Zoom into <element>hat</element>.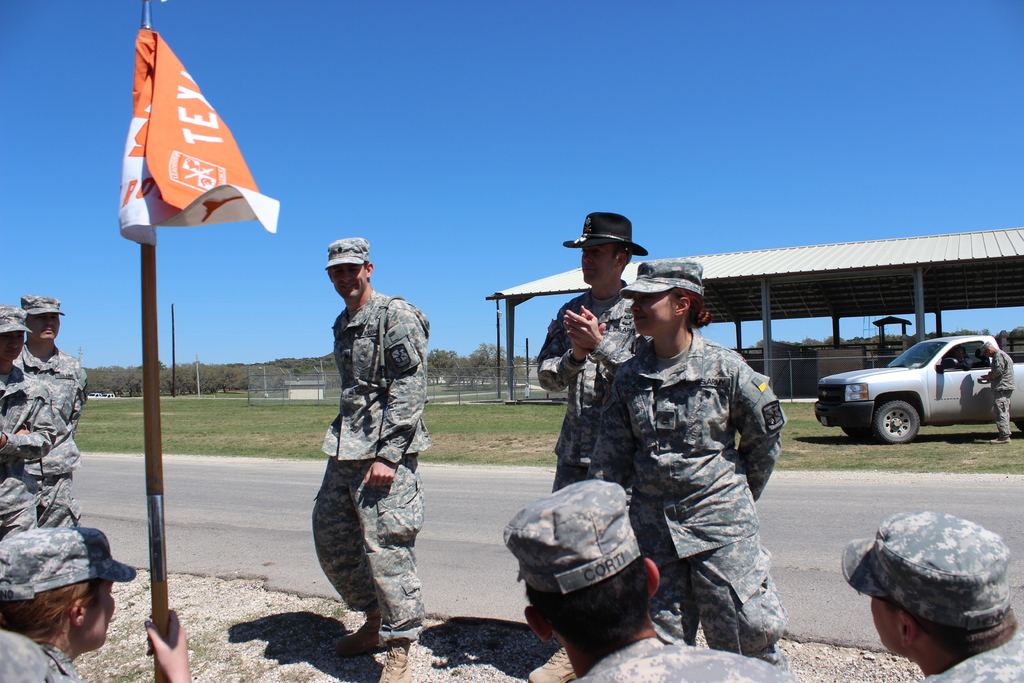
Zoom target: select_region(22, 293, 67, 316).
